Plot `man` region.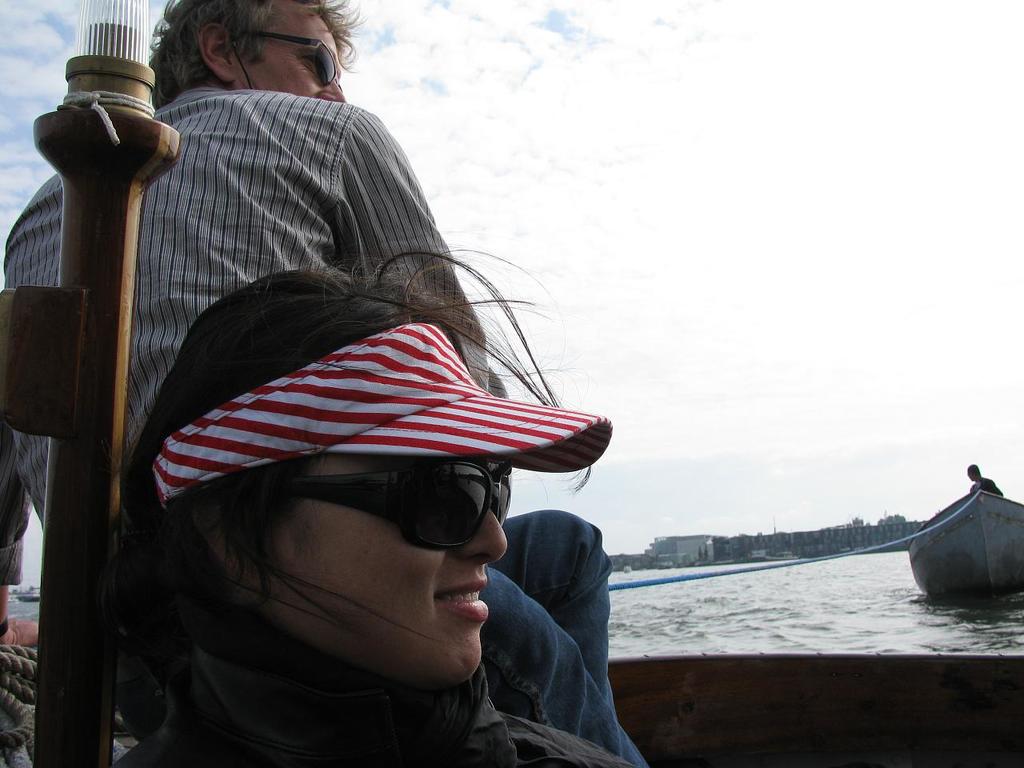
Plotted at <bbox>965, 461, 999, 496</bbox>.
